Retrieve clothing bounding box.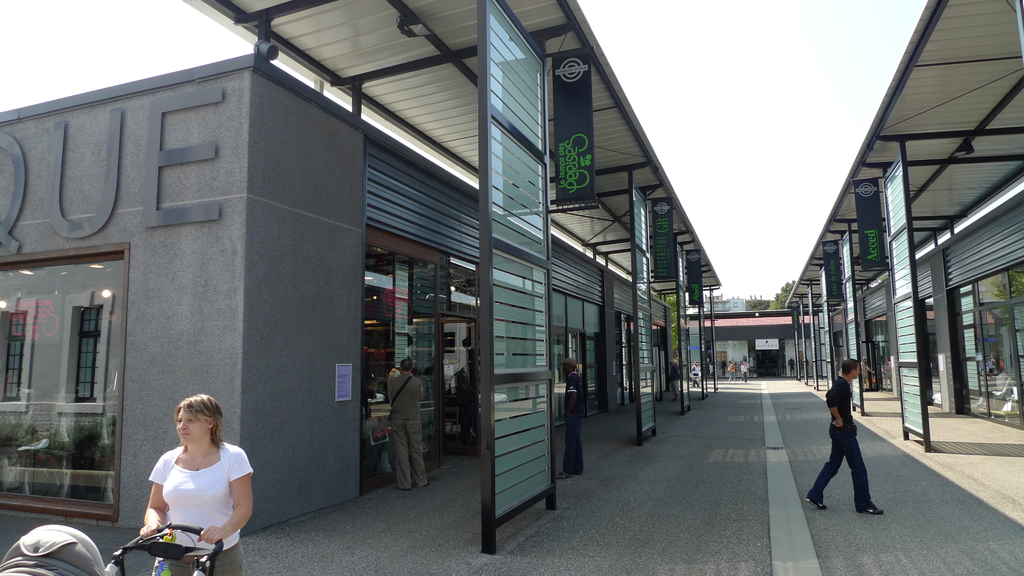
Bounding box: box(145, 443, 252, 548).
